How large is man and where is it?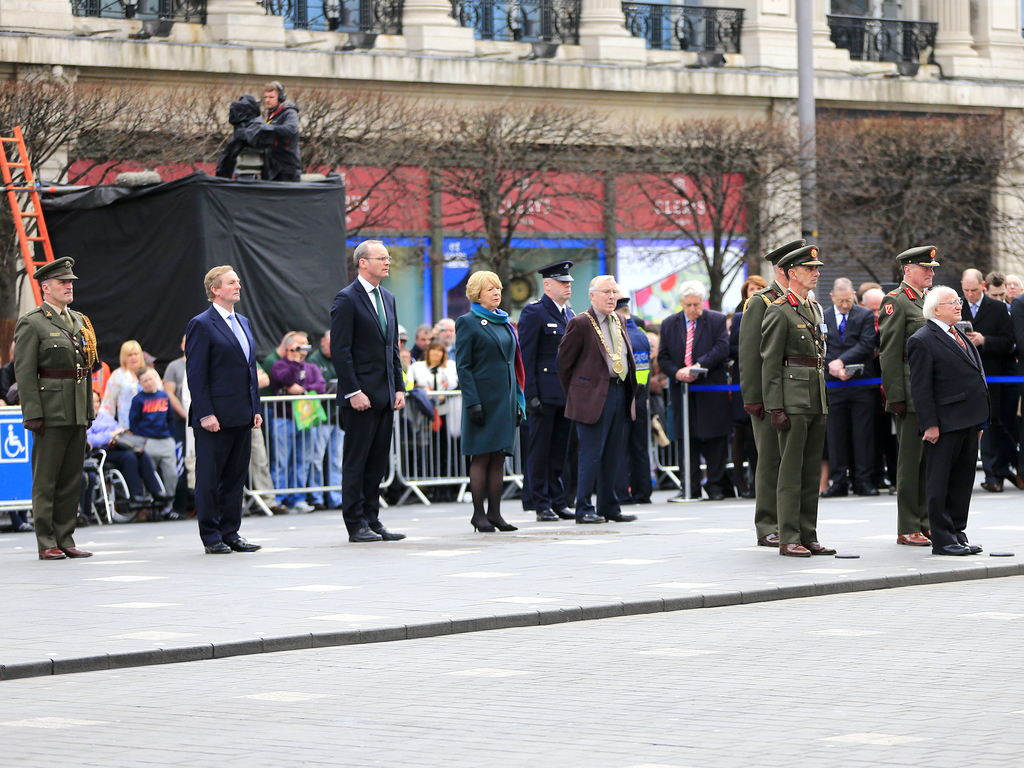
Bounding box: 986,271,1020,308.
